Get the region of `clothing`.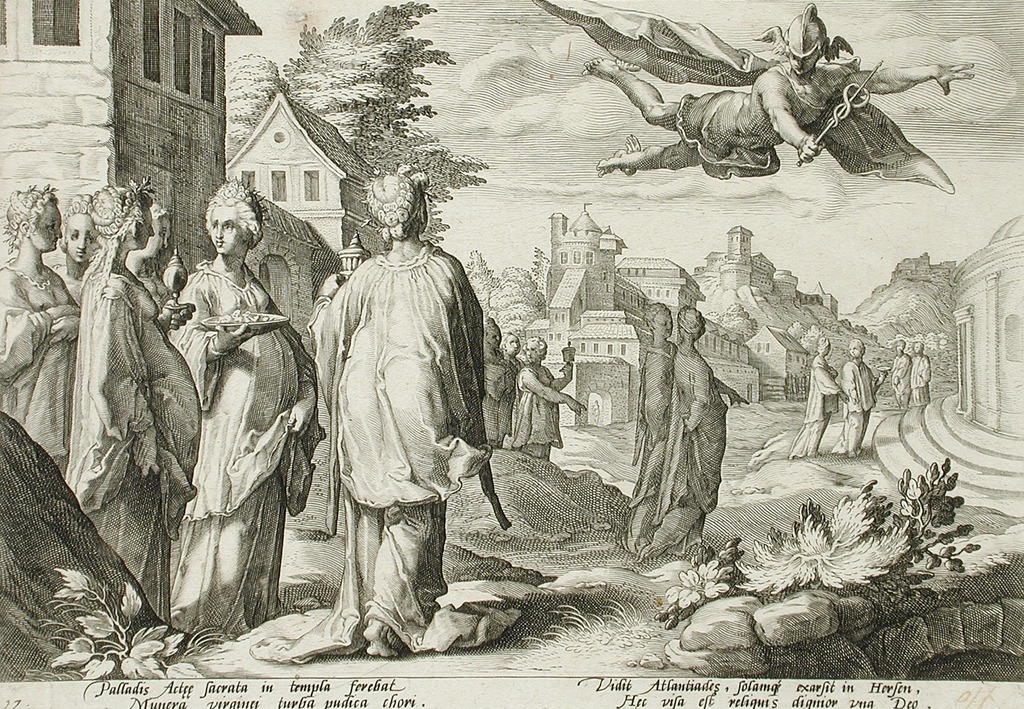
bbox(0, 254, 76, 475).
